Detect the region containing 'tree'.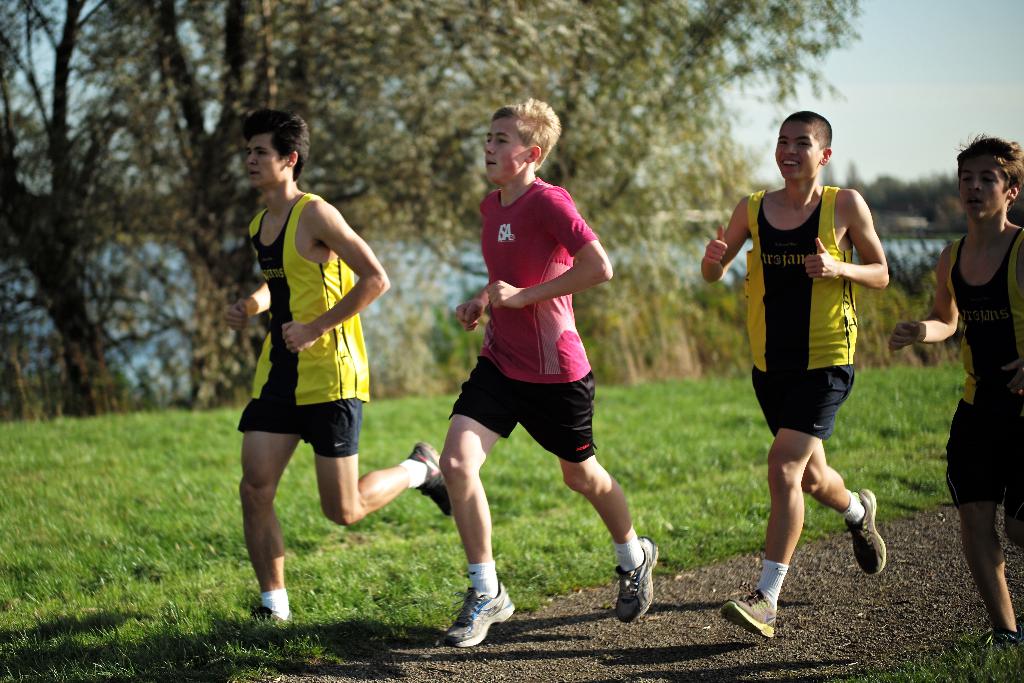
0 0 212 408.
